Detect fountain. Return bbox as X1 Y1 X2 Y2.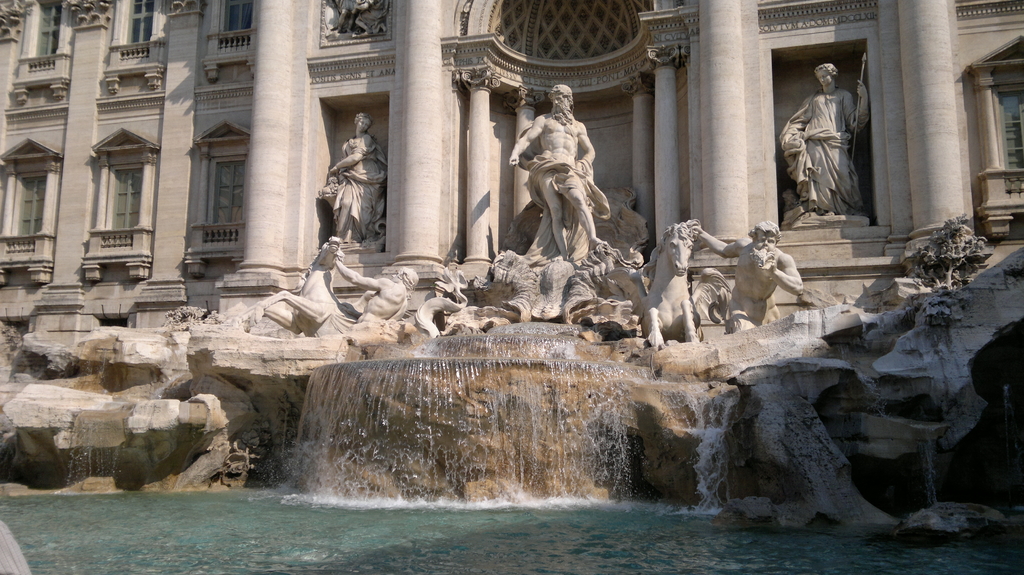
0 81 1022 551.
